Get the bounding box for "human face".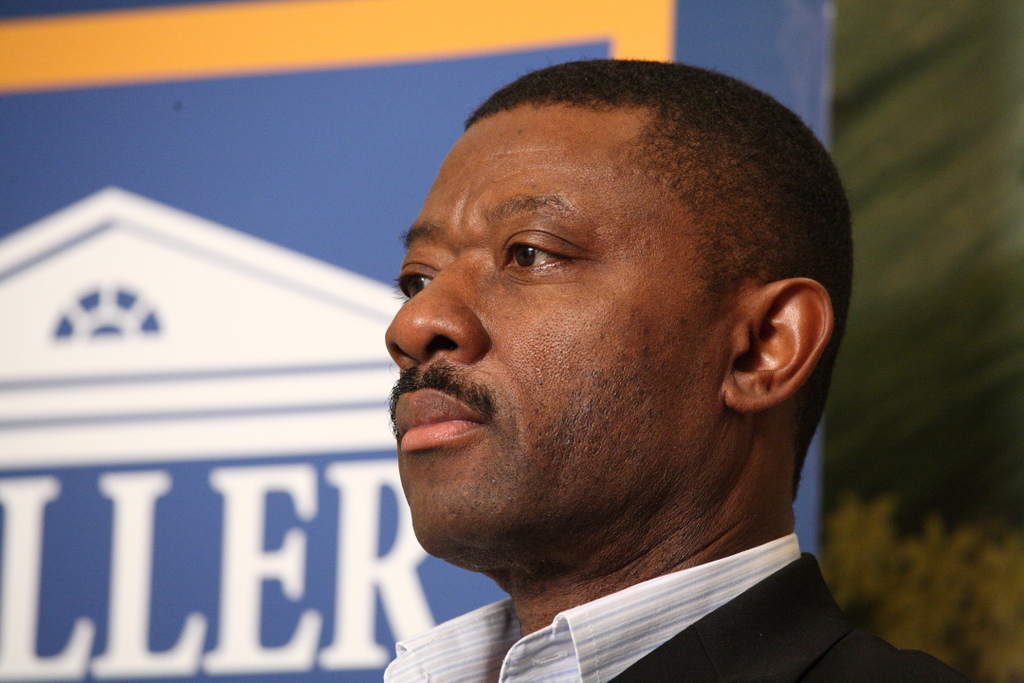
381, 120, 730, 548.
